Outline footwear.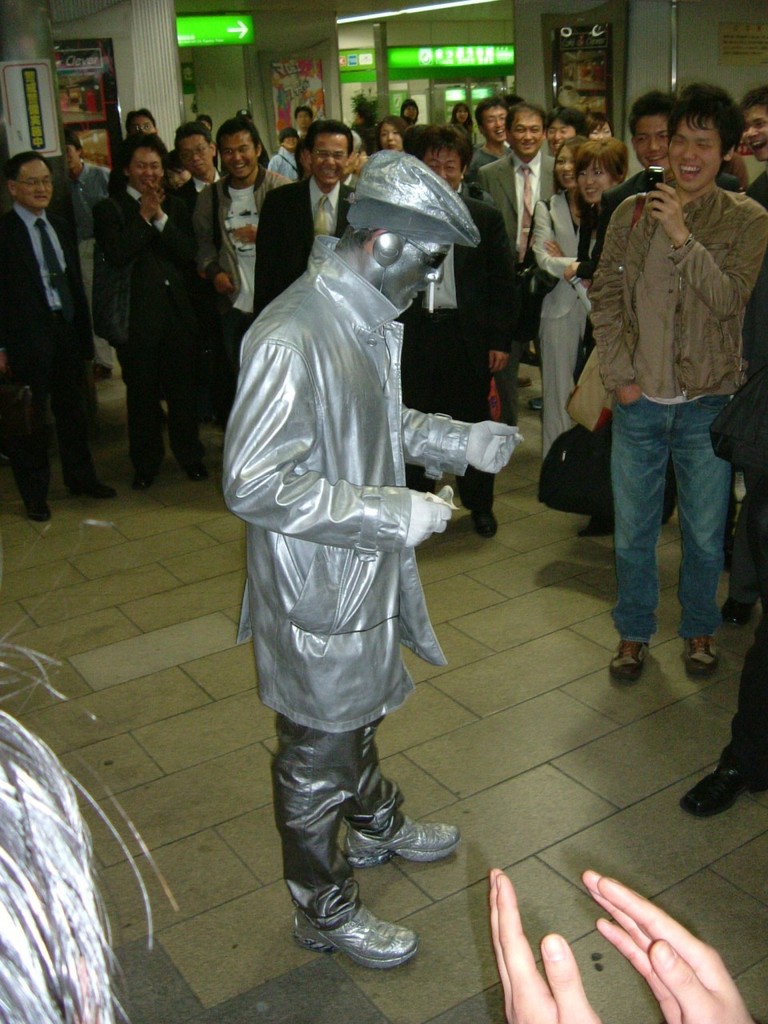
Outline: 605/638/649/687.
